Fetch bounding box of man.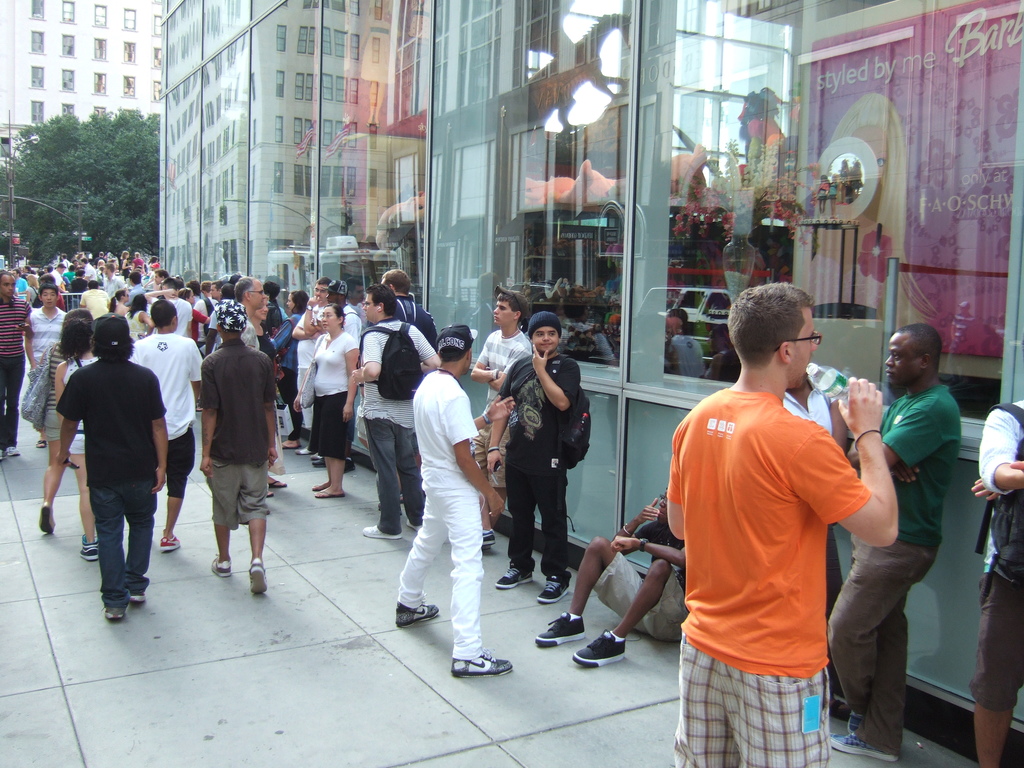
Bbox: <box>376,268,436,480</box>.
